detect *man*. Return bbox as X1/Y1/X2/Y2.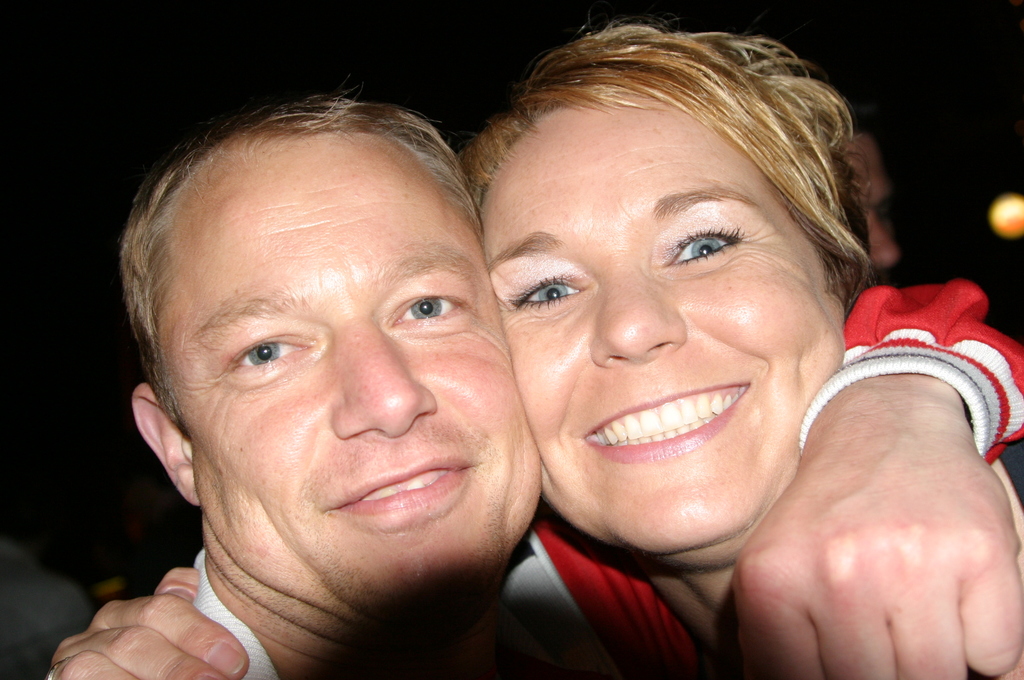
29/88/1023/679.
